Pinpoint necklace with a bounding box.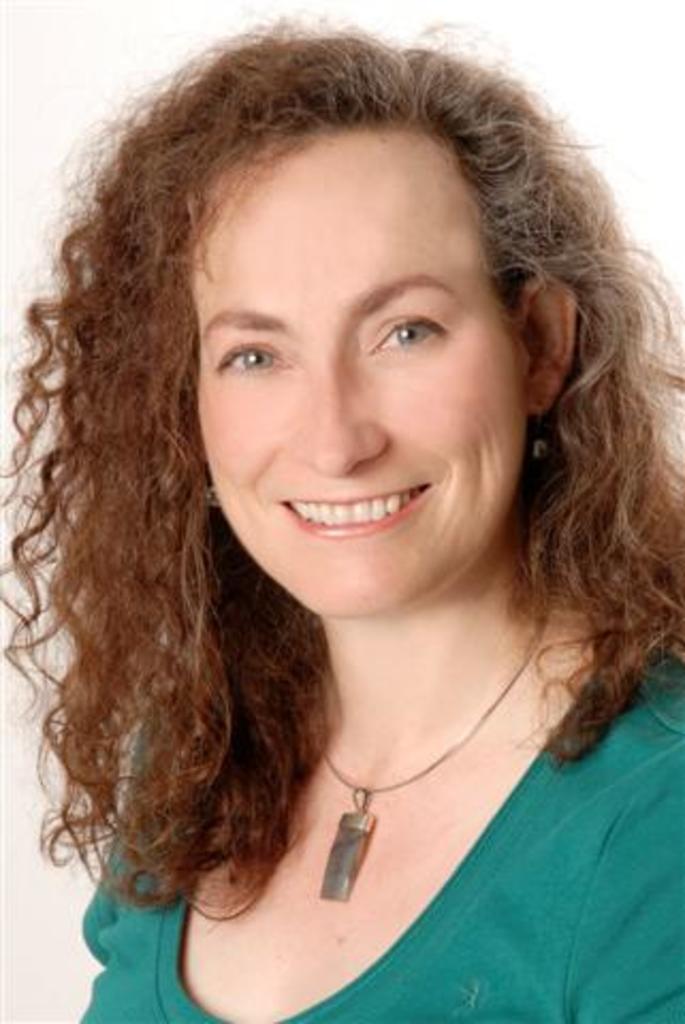
x1=322, y1=612, x2=544, y2=905.
